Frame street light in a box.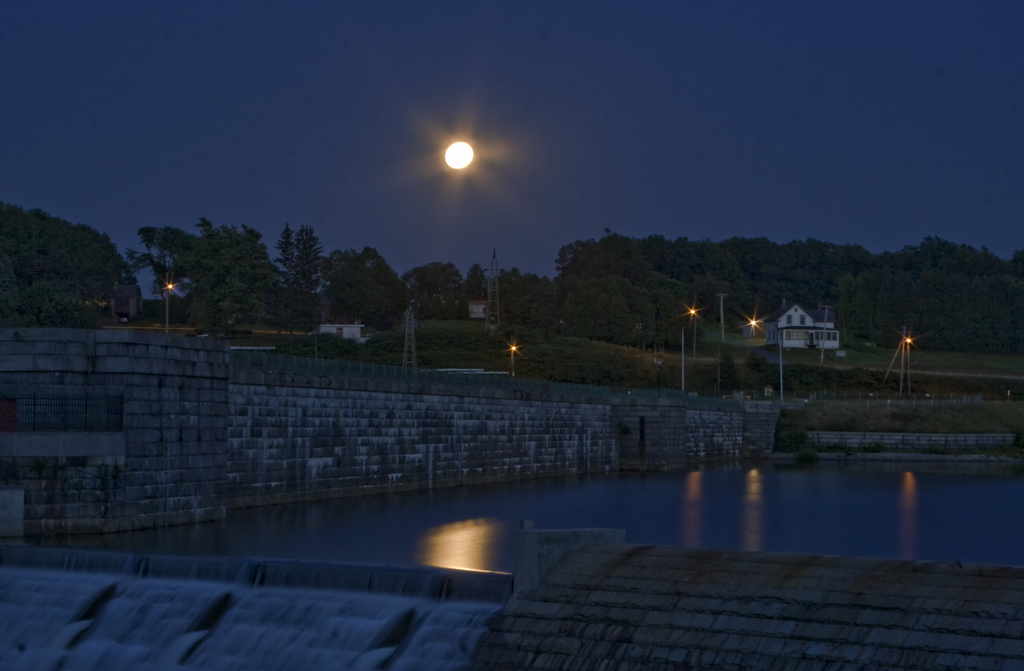
bbox=[158, 279, 175, 336].
